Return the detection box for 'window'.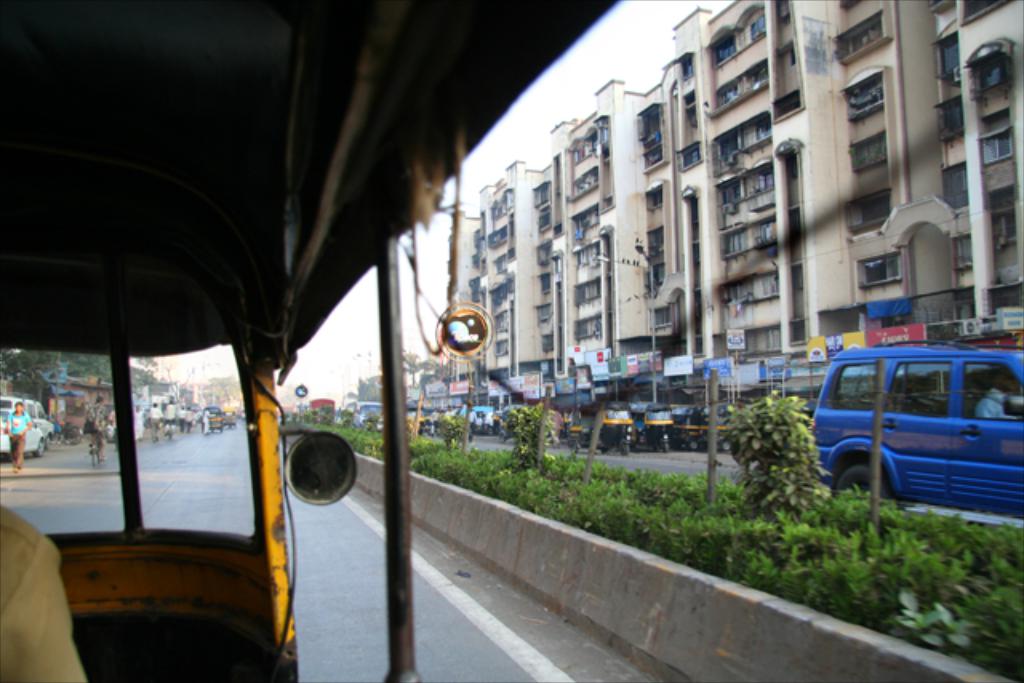
locate(541, 334, 554, 352).
